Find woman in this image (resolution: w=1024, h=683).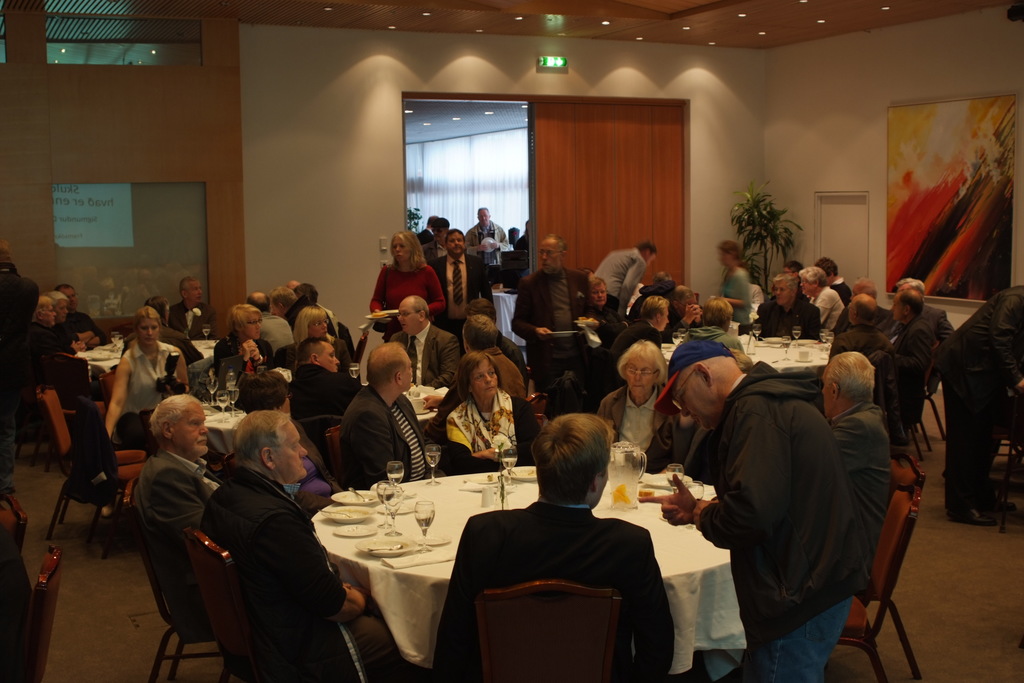
(x1=445, y1=353, x2=547, y2=465).
